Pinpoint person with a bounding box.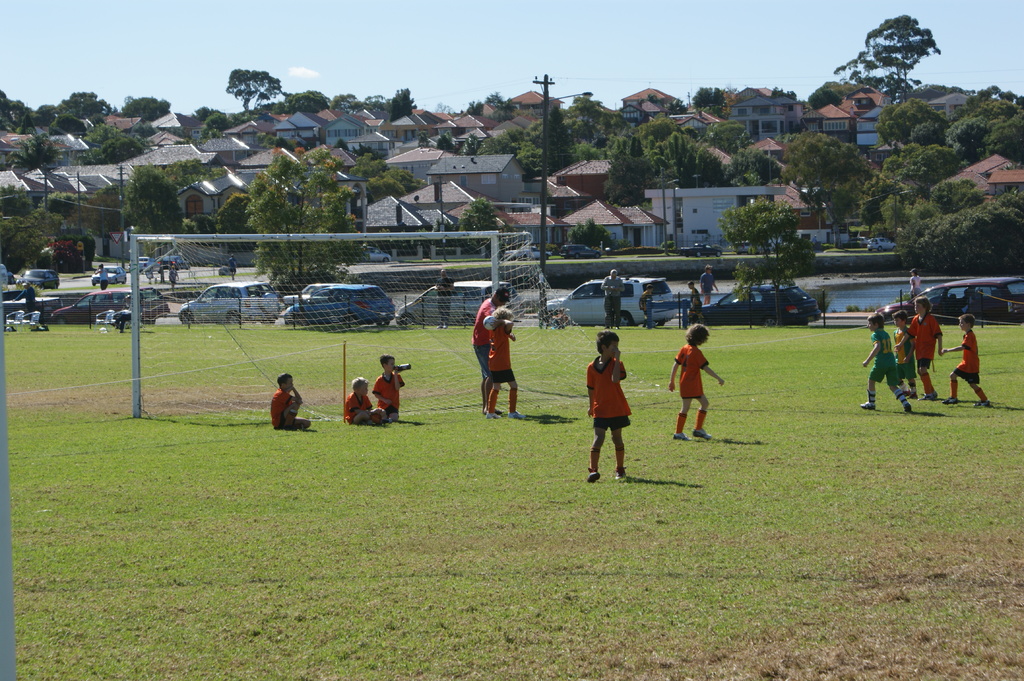
<bbox>227, 253, 237, 280</bbox>.
